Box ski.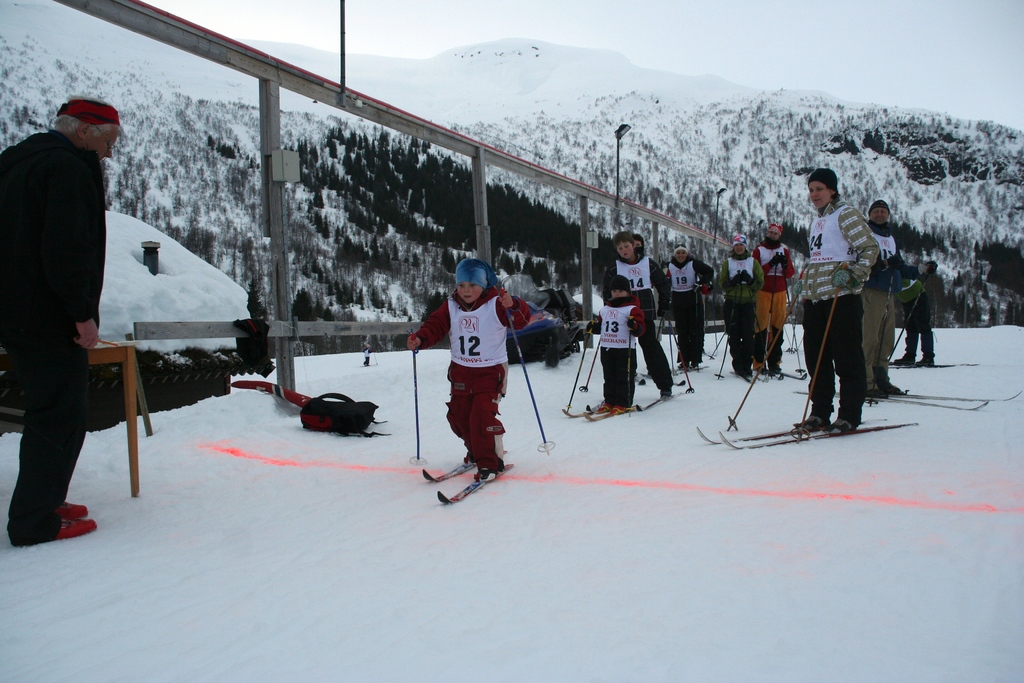
l=765, t=366, r=810, b=381.
